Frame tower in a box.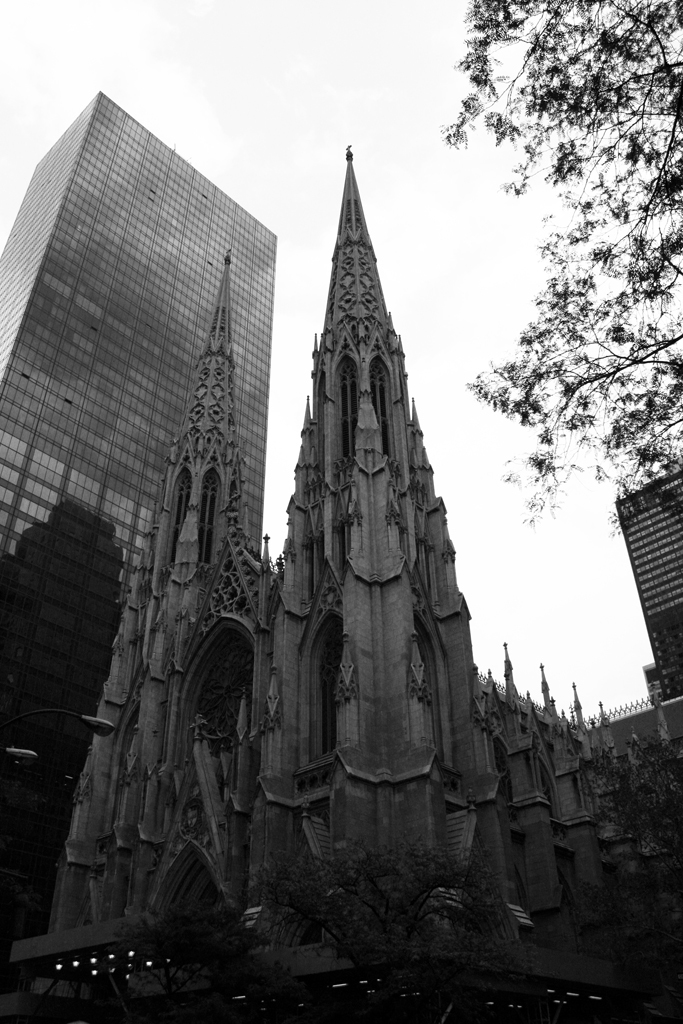
[0,91,258,873].
